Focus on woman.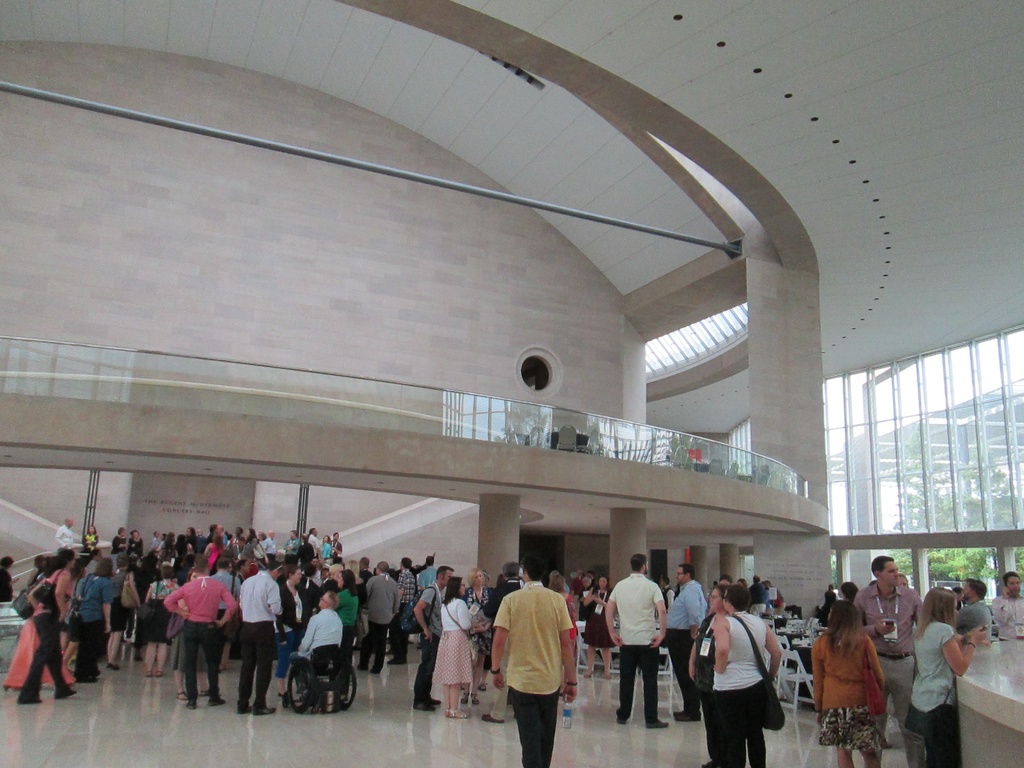
Focused at <region>694, 591, 789, 765</region>.
